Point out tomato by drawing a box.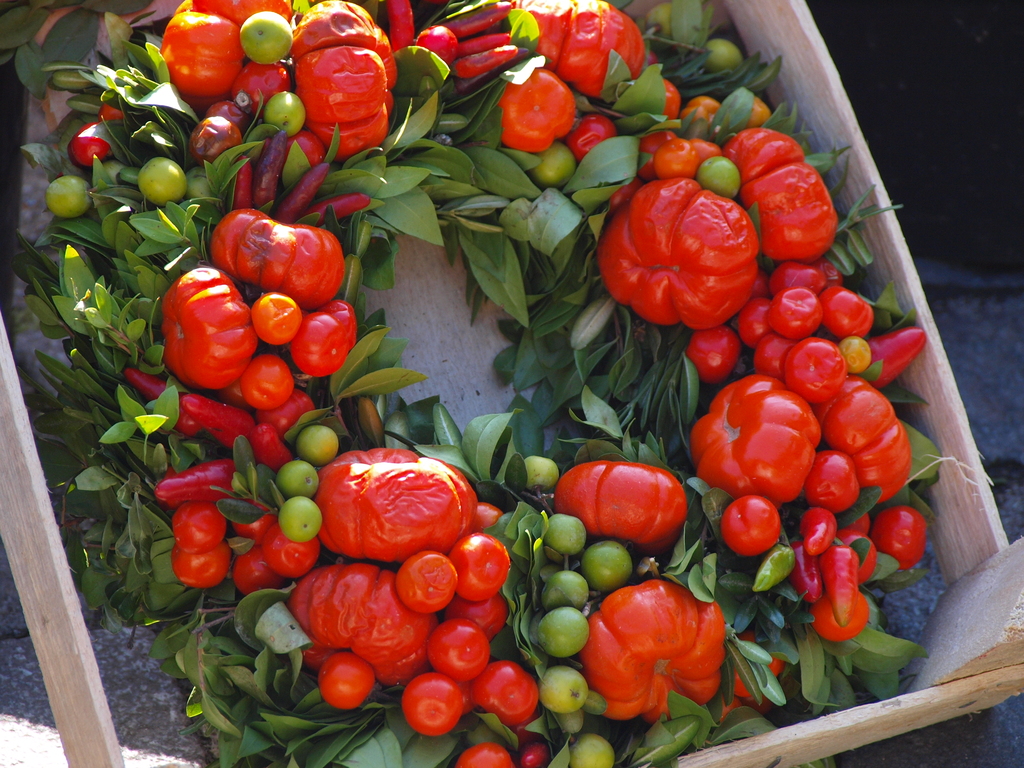
[left=812, top=589, right=868, bottom=641].
